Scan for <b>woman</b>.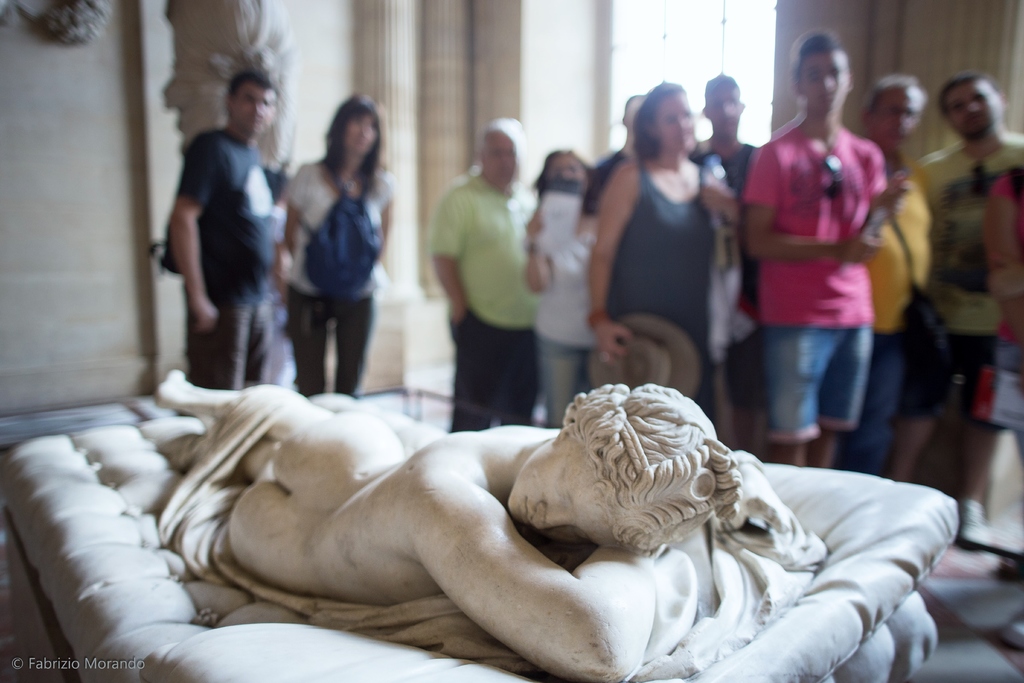
Scan result: 278, 92, 396, 395.
